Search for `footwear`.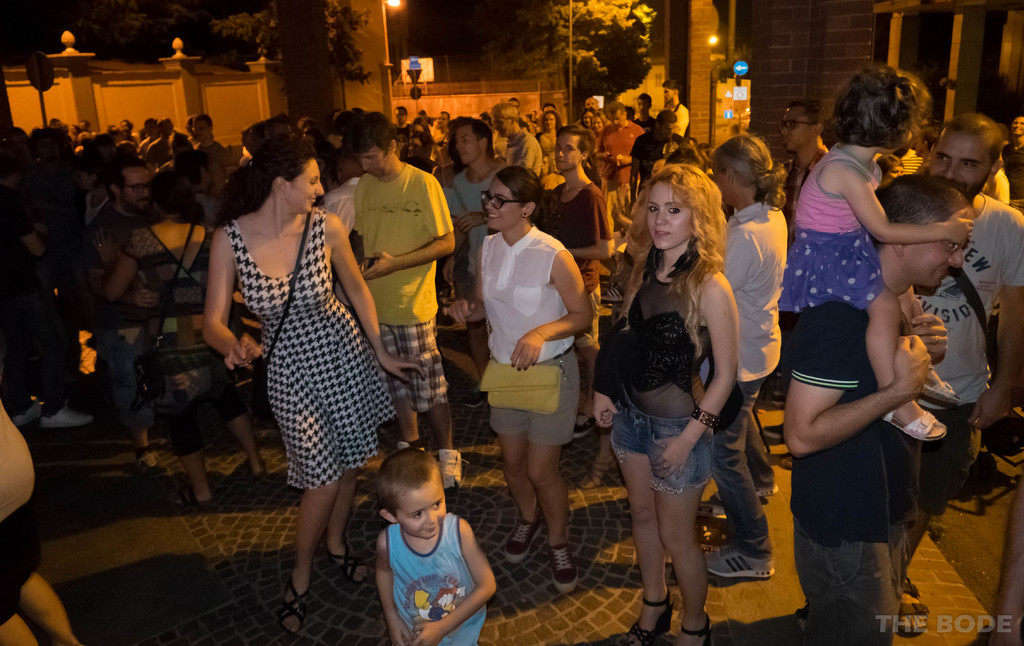
Found at bbox=[396, 442, 426, 452].
